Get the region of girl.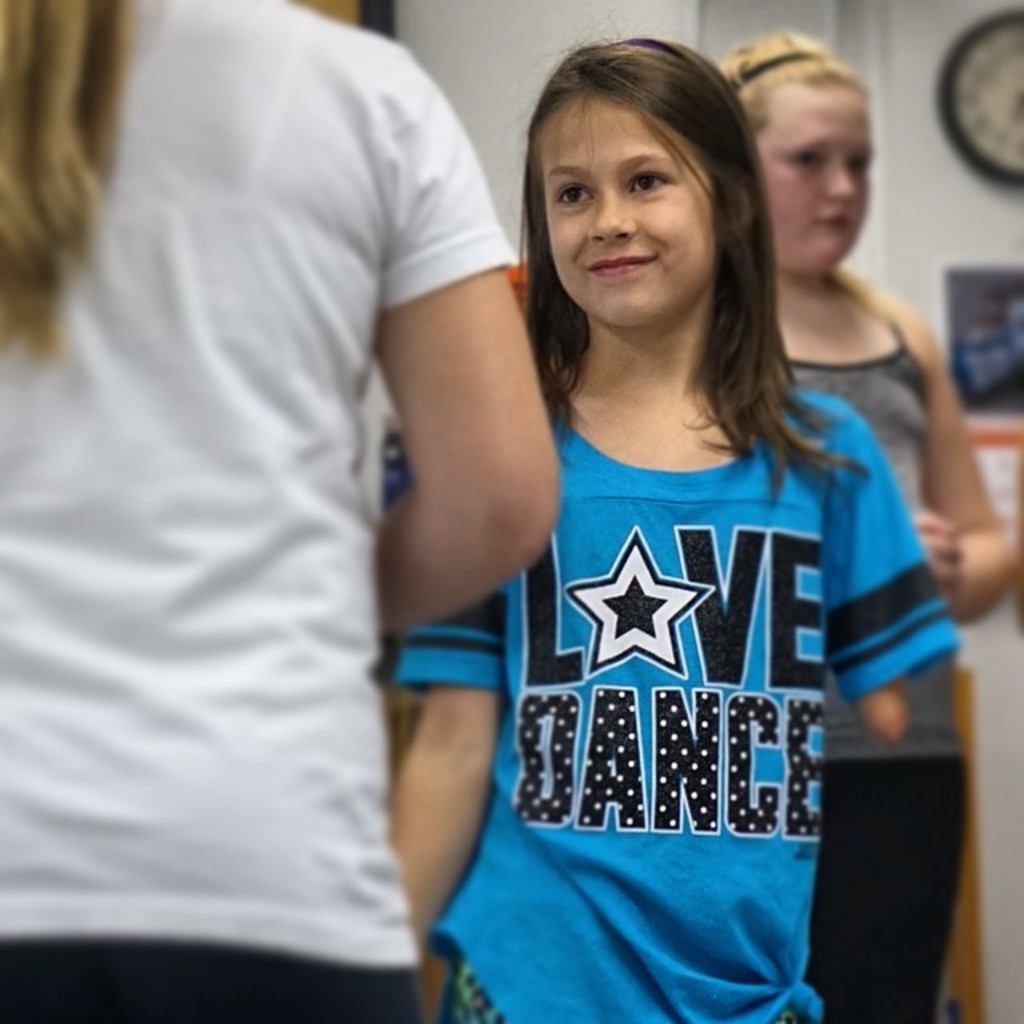
{"left": 709, "top": 26, "right": 1022, "bottom": 611}.
